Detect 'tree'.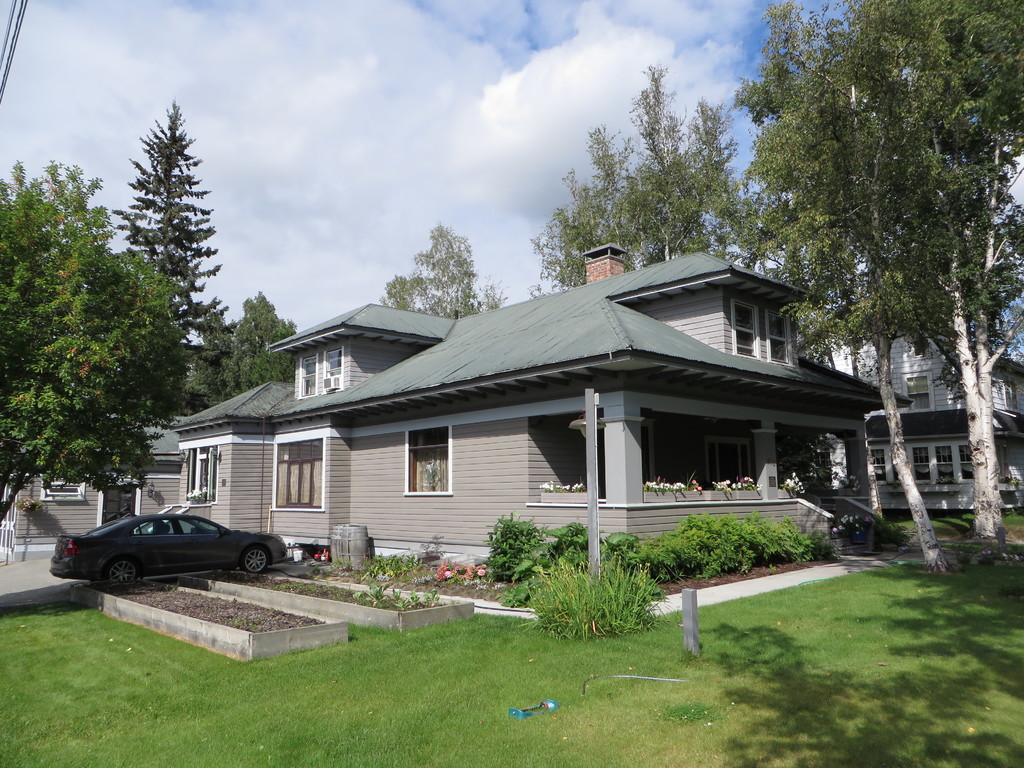
Detected at Rect(531, 58, 749, 294).
